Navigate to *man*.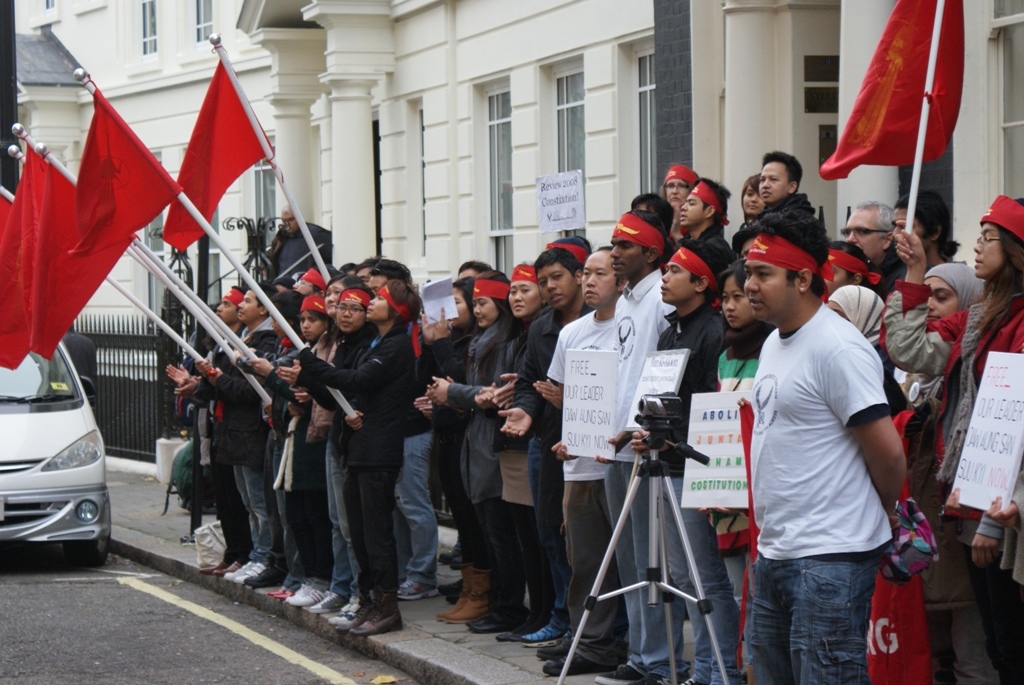
Navigation target: box=[490, 253, 610, 640].
